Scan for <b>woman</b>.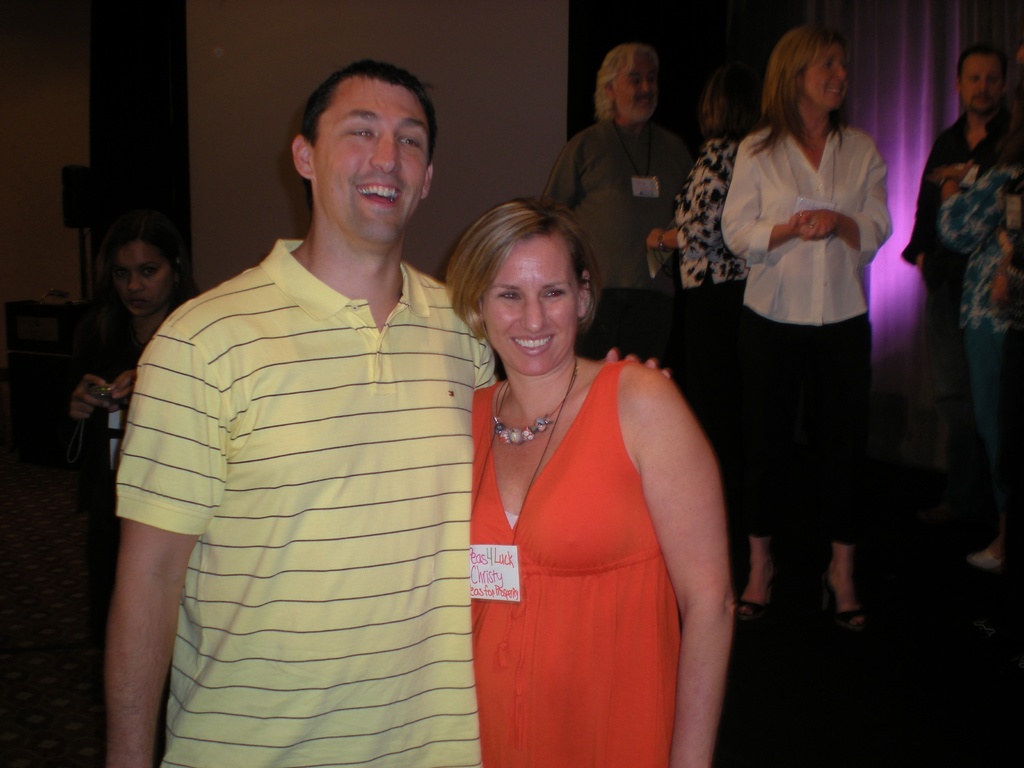
Scan result: locate(65, 219, 192, 552).
